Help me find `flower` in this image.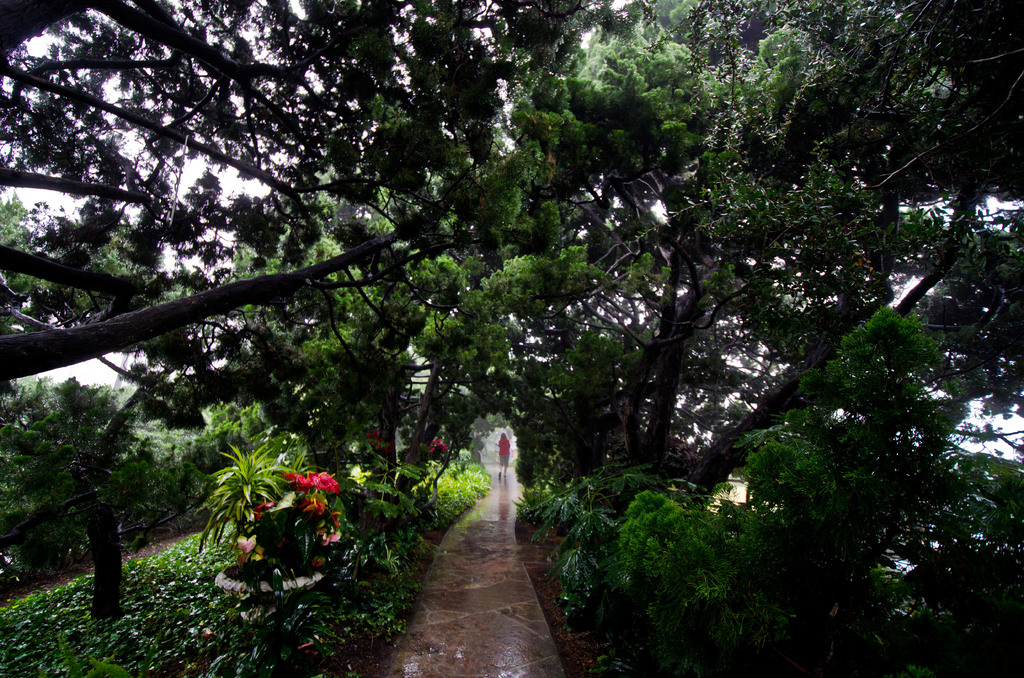
Found it: (310, 491, 331, 519).
